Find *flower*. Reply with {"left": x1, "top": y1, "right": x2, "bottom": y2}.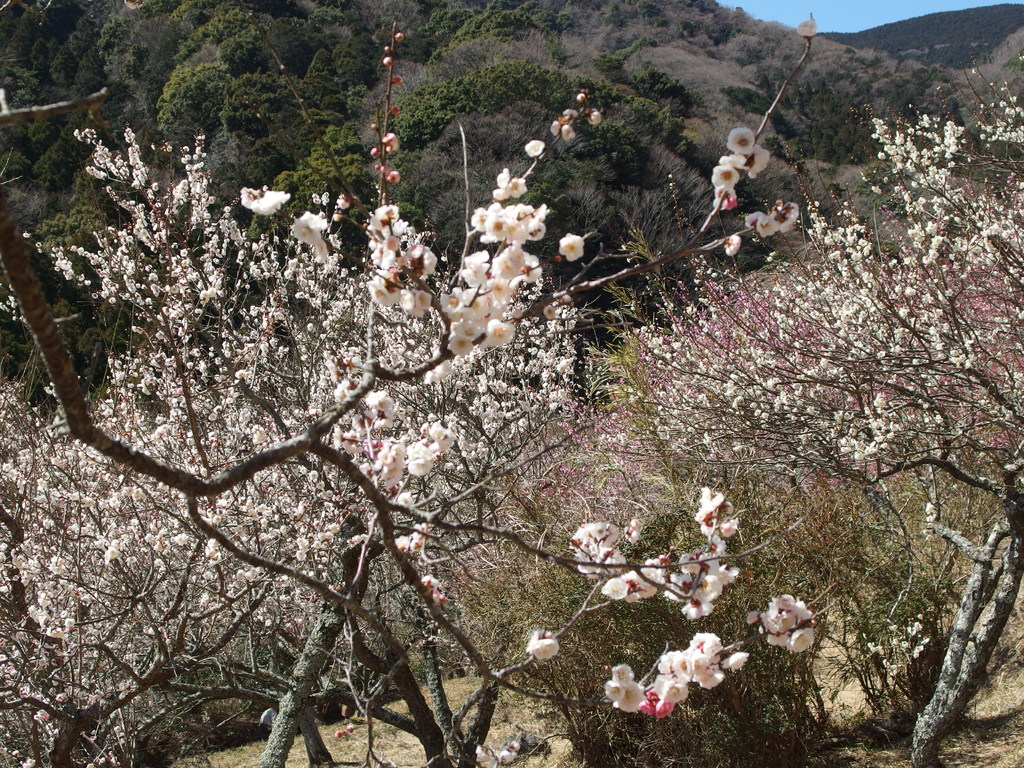
{"left": 0, "top": 129, "right": 1023, "bottom": 767}.
